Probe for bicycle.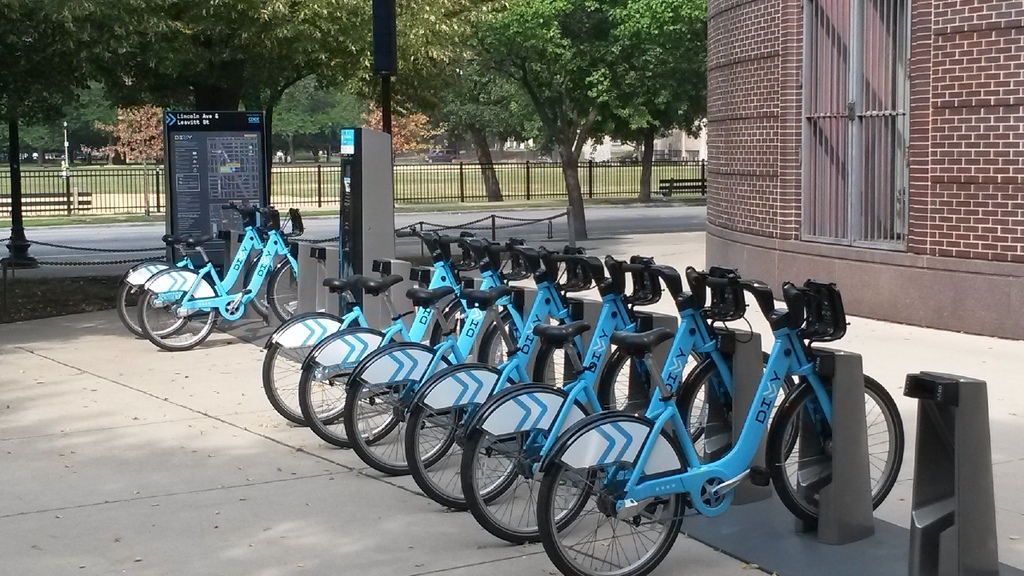
Probe result: 489, 257, 935, 562.
